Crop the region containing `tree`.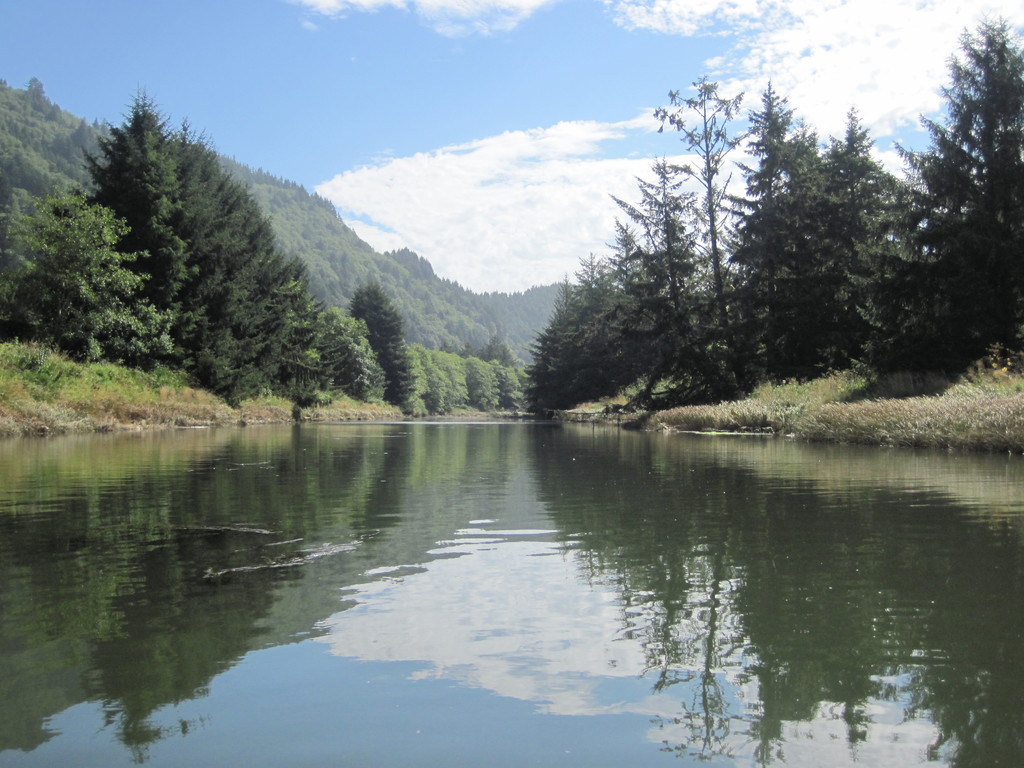
Crop region: select_region(525, 248, 660, 424).
